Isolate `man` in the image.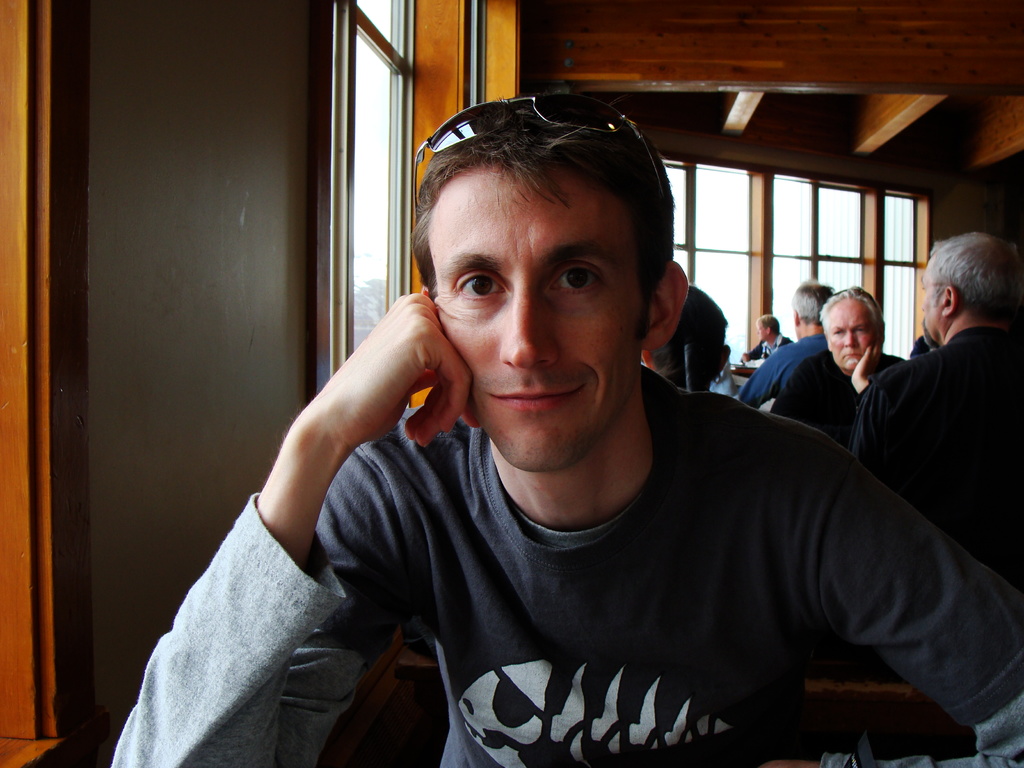
Isolated region: BBox(770, 285, 918, 455).
